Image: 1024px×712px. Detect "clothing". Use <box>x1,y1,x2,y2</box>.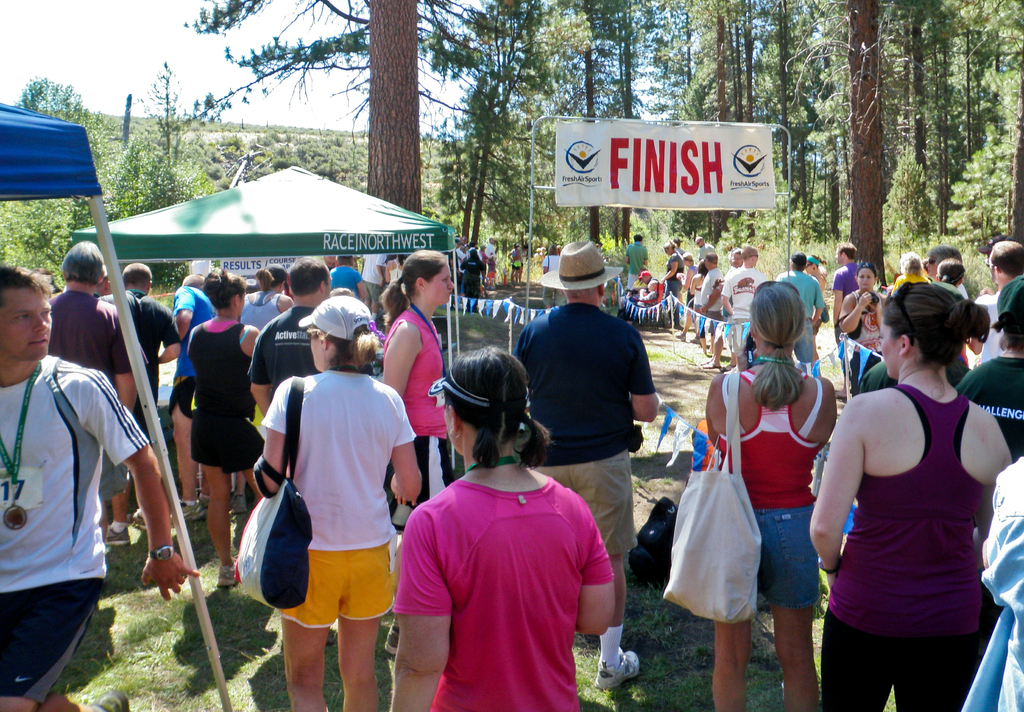
<box>540,252,561,300</box>.
